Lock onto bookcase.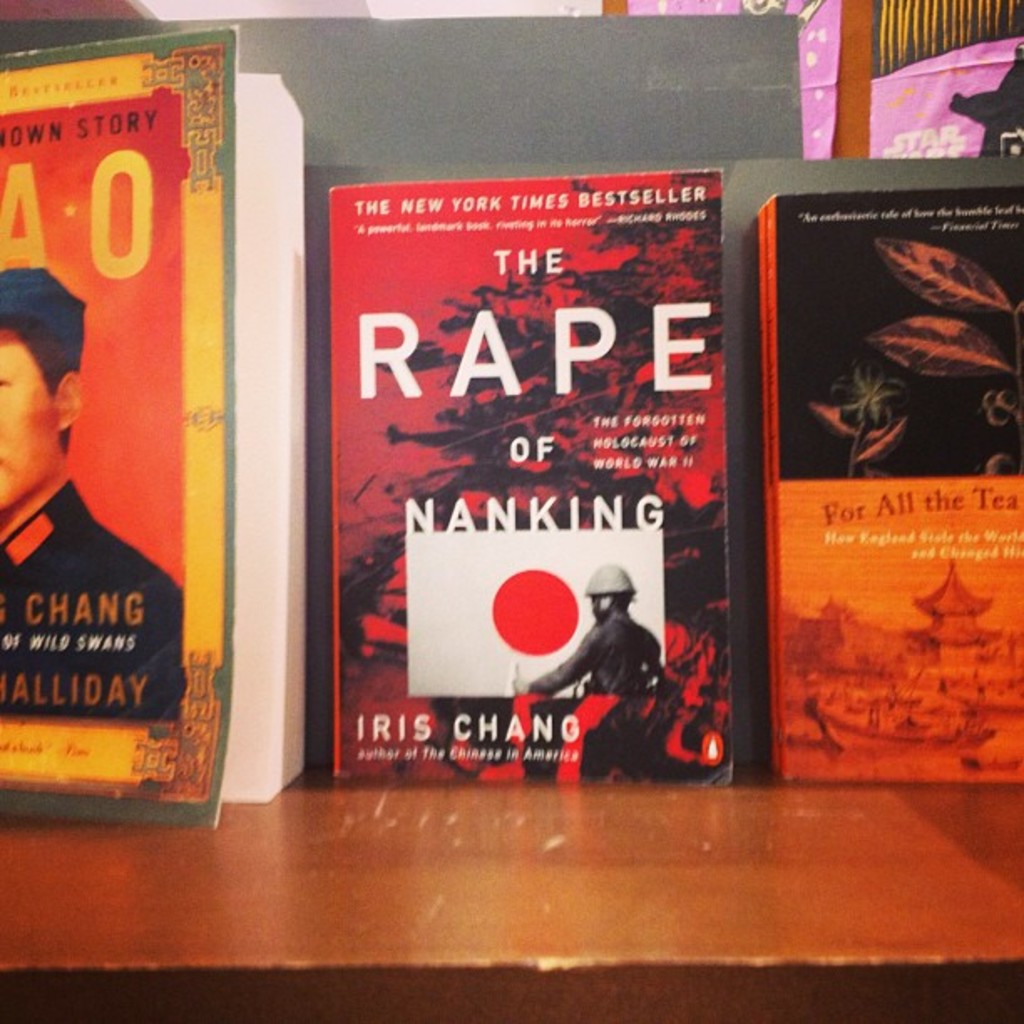
Locked: Rect(0, 0, 1022, 1022).
